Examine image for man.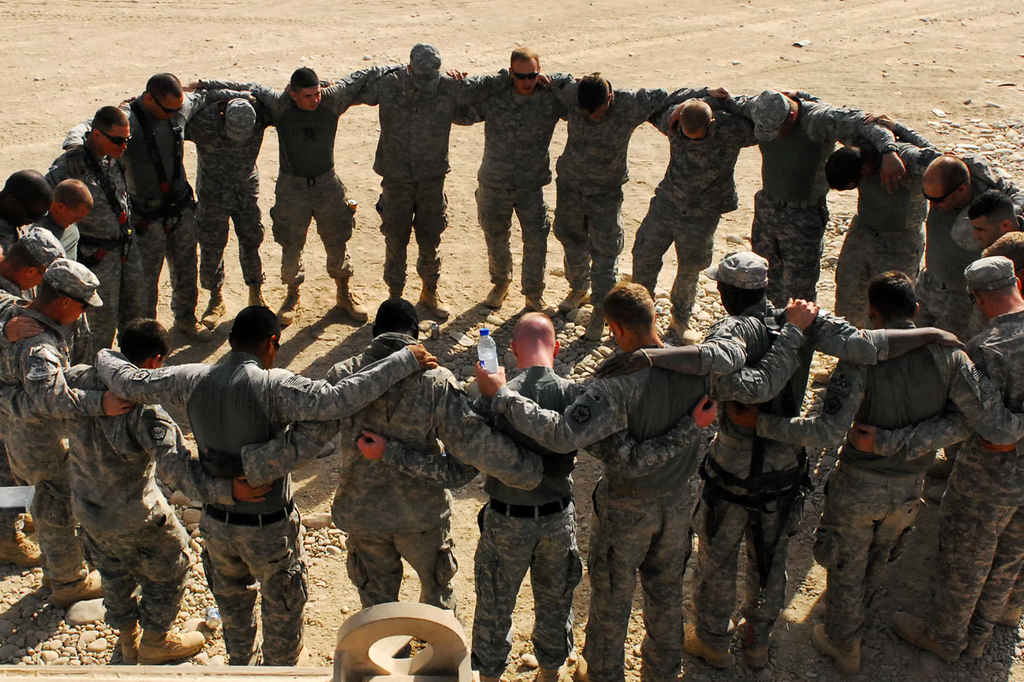
Examination result: [471,283,817,681].
